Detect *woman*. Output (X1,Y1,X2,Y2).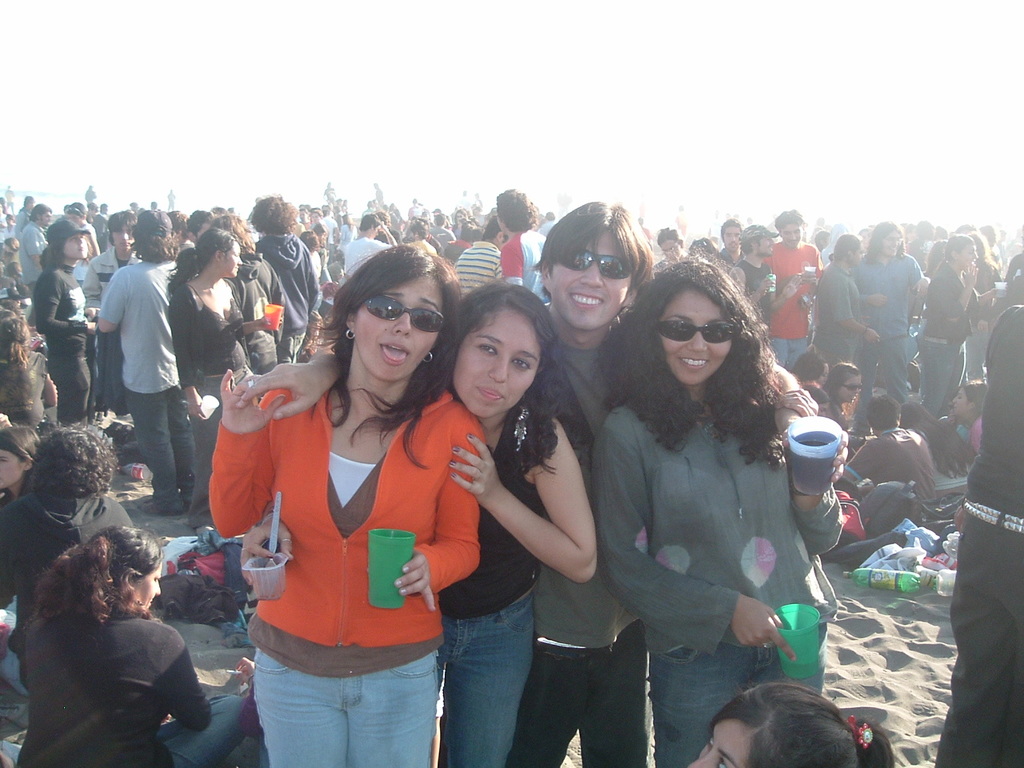
(914,230,1001,415).
